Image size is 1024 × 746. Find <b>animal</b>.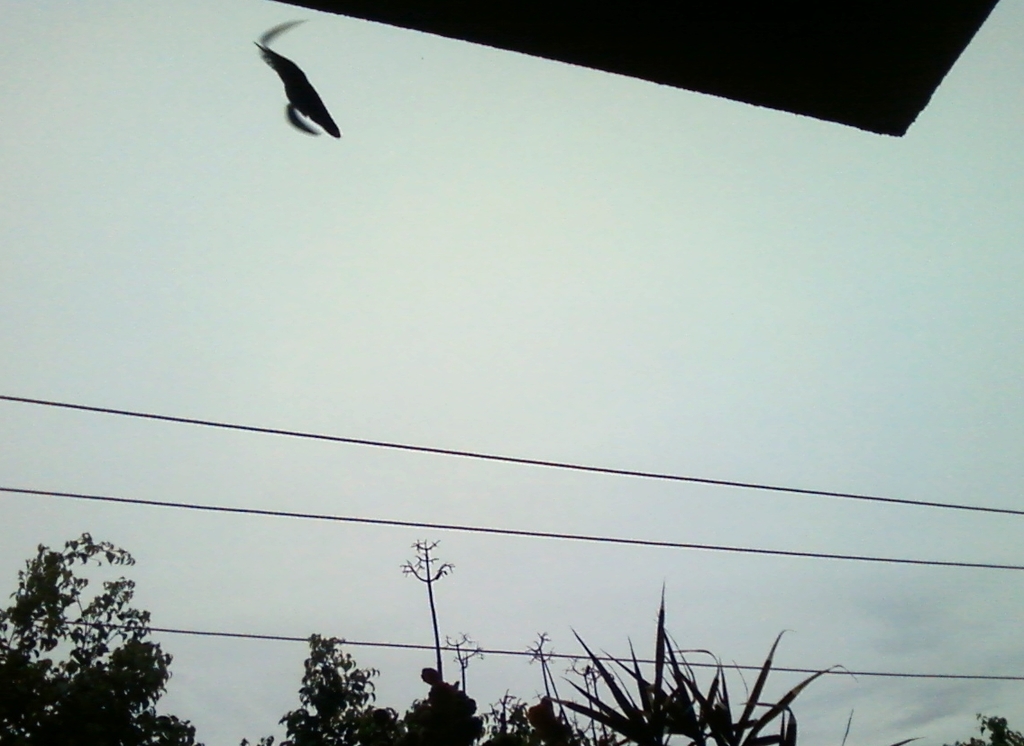
259 23 340 139.
